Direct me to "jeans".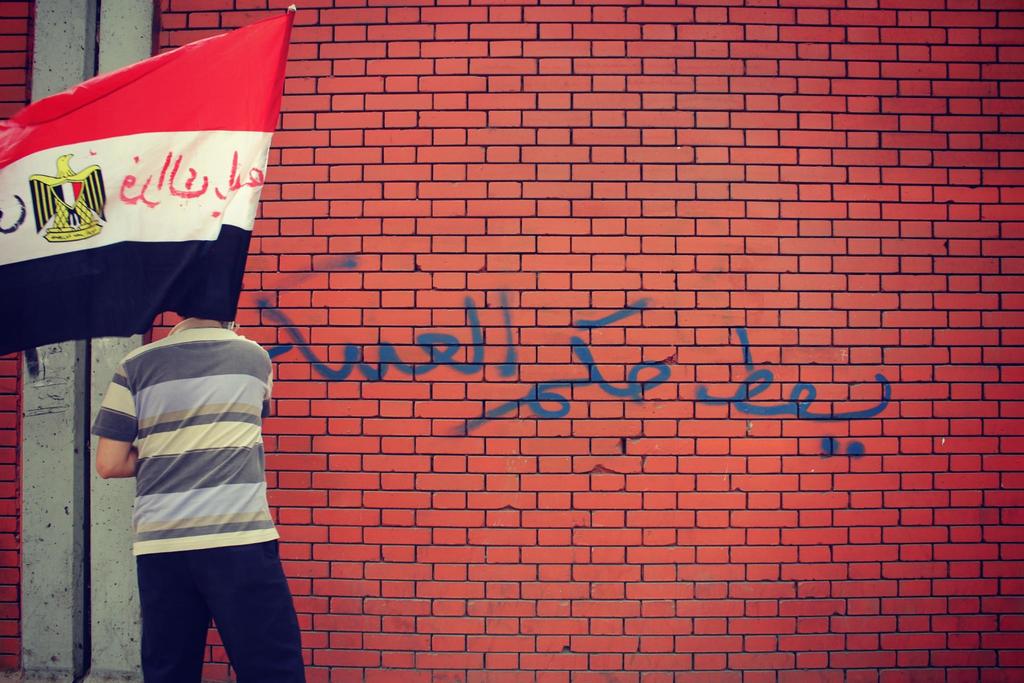
Direction: rect(124, 542, 304, 682).
